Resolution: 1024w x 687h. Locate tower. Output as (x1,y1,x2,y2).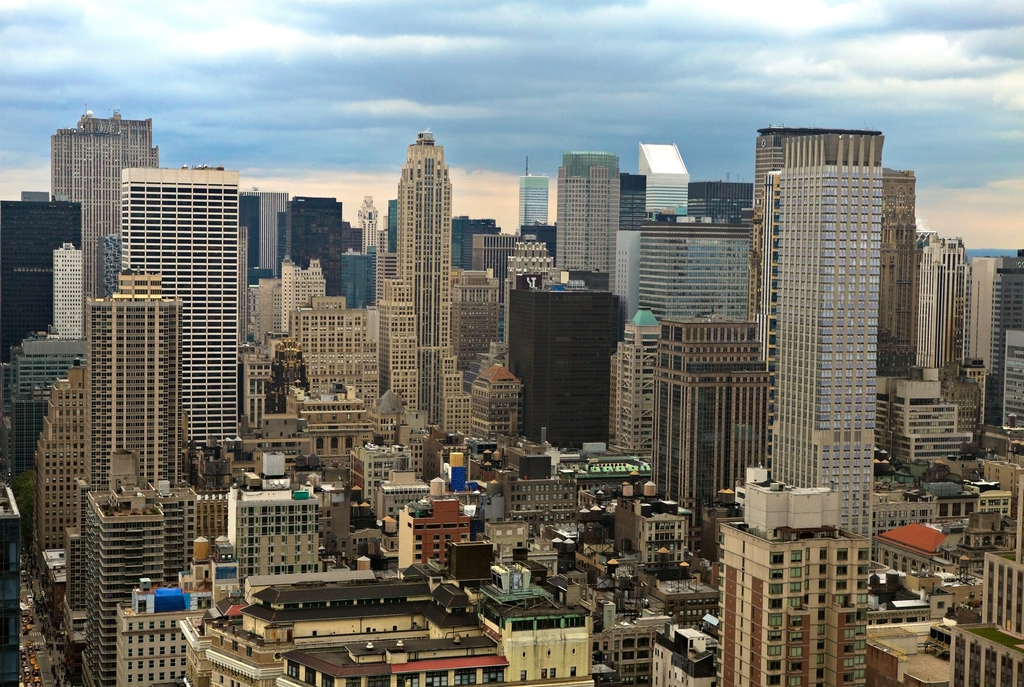
(685,176,751,218).
